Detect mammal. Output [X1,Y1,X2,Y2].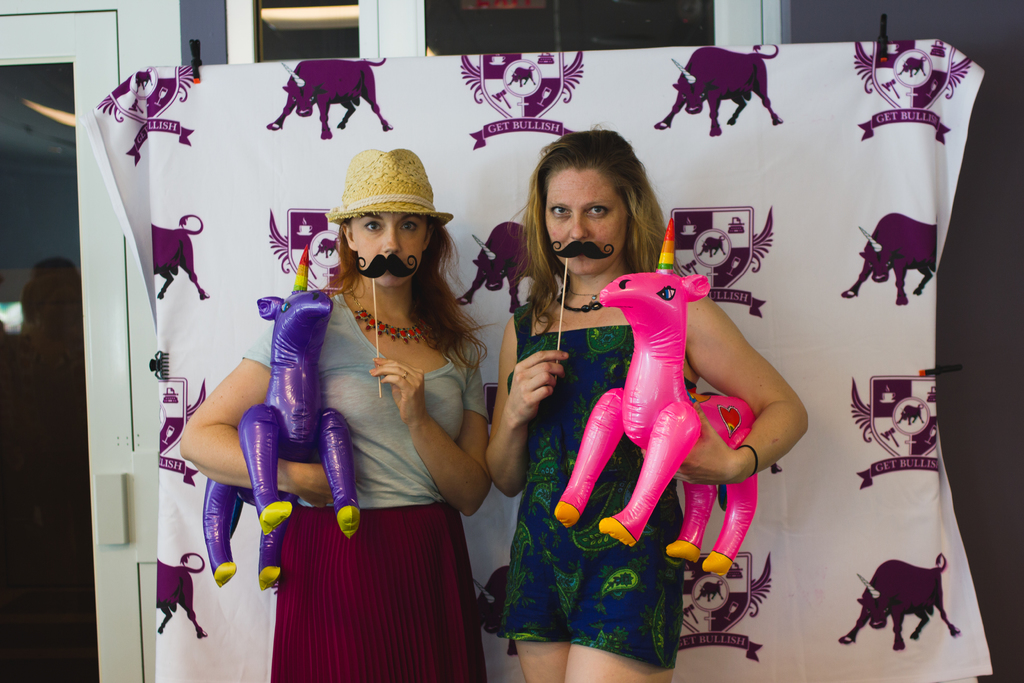
[899,406,927,427].
